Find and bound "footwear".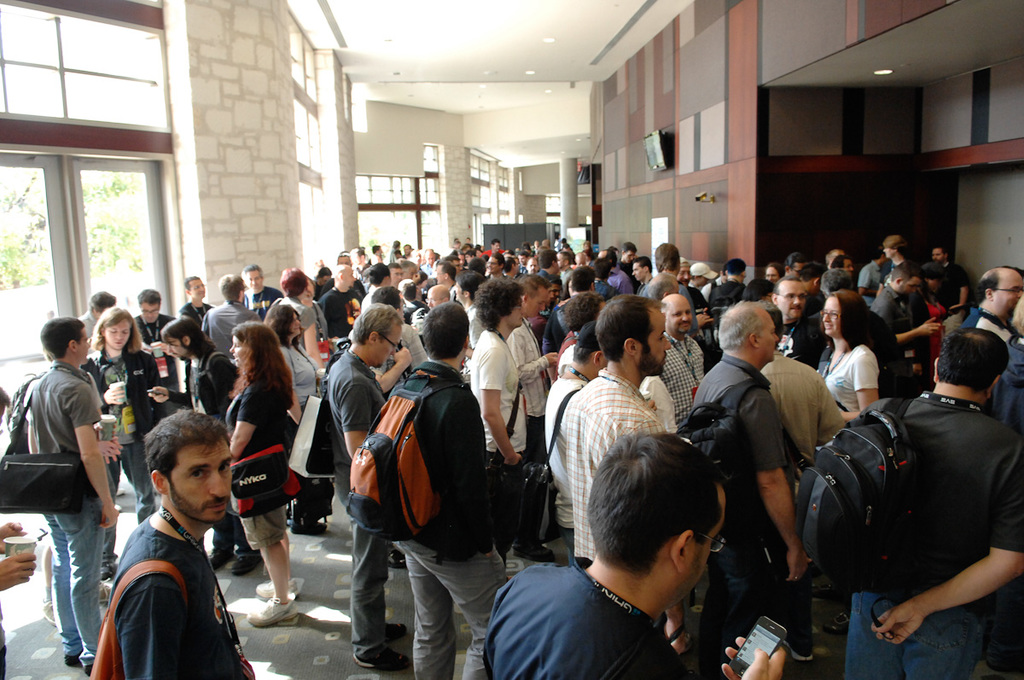
Bound: detection(388, 545, 410, 570).
